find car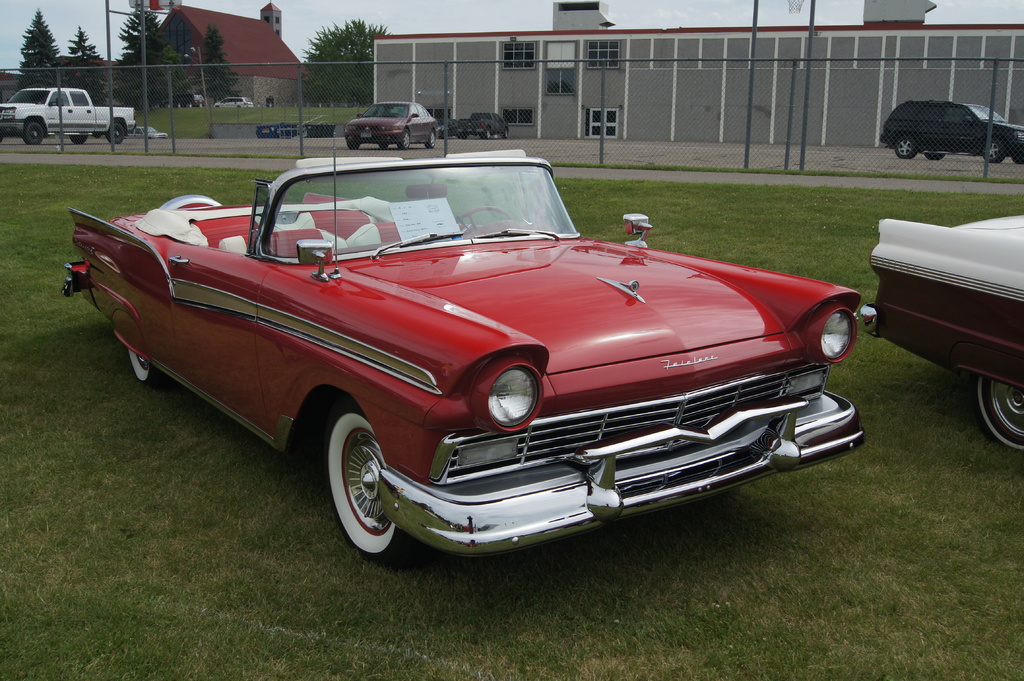
rect(131, 117, 164, 141)
